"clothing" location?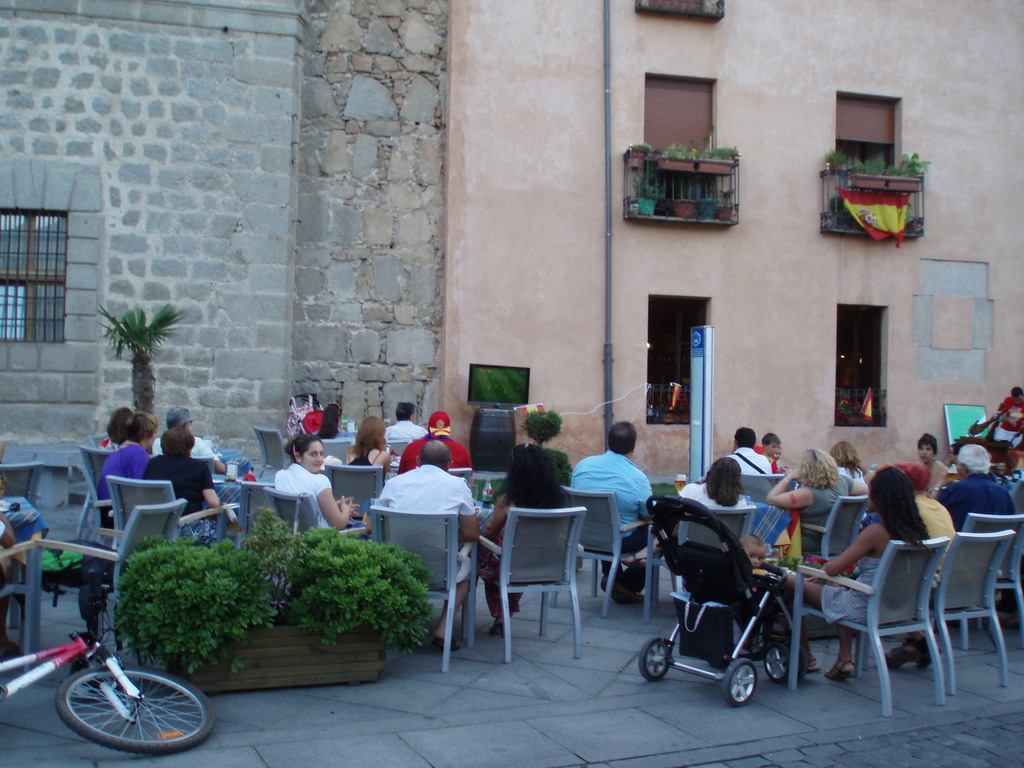
572 450 654 560
